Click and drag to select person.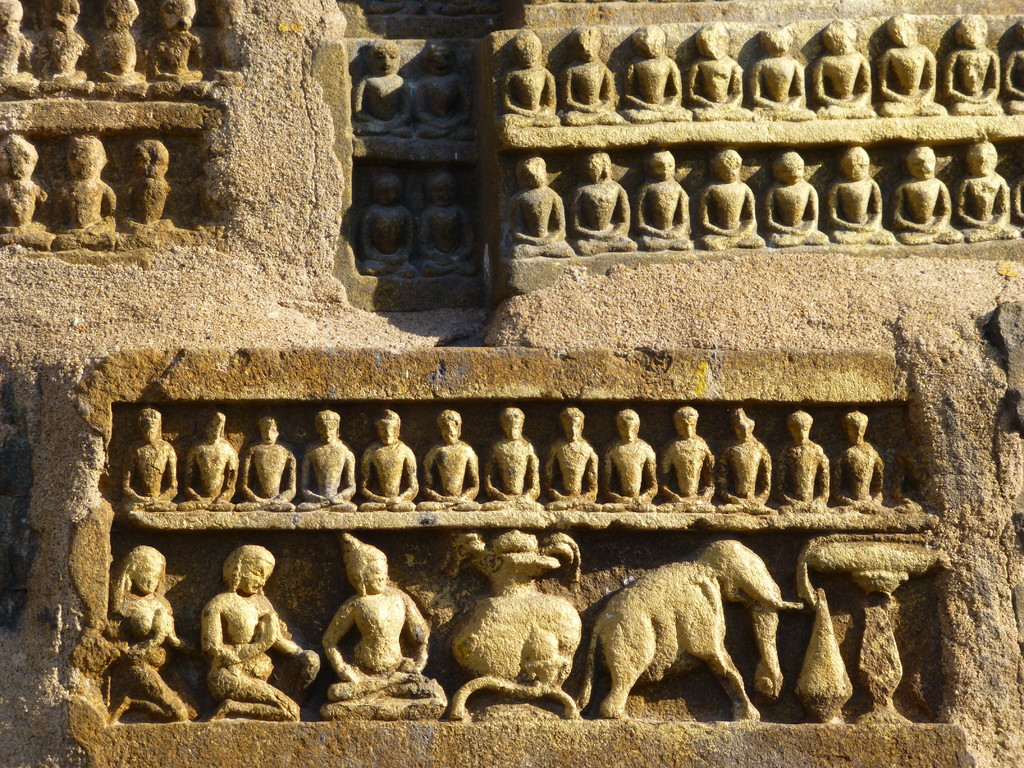
Selection: (x1=826, y1=147, x2=894, y2=245).
